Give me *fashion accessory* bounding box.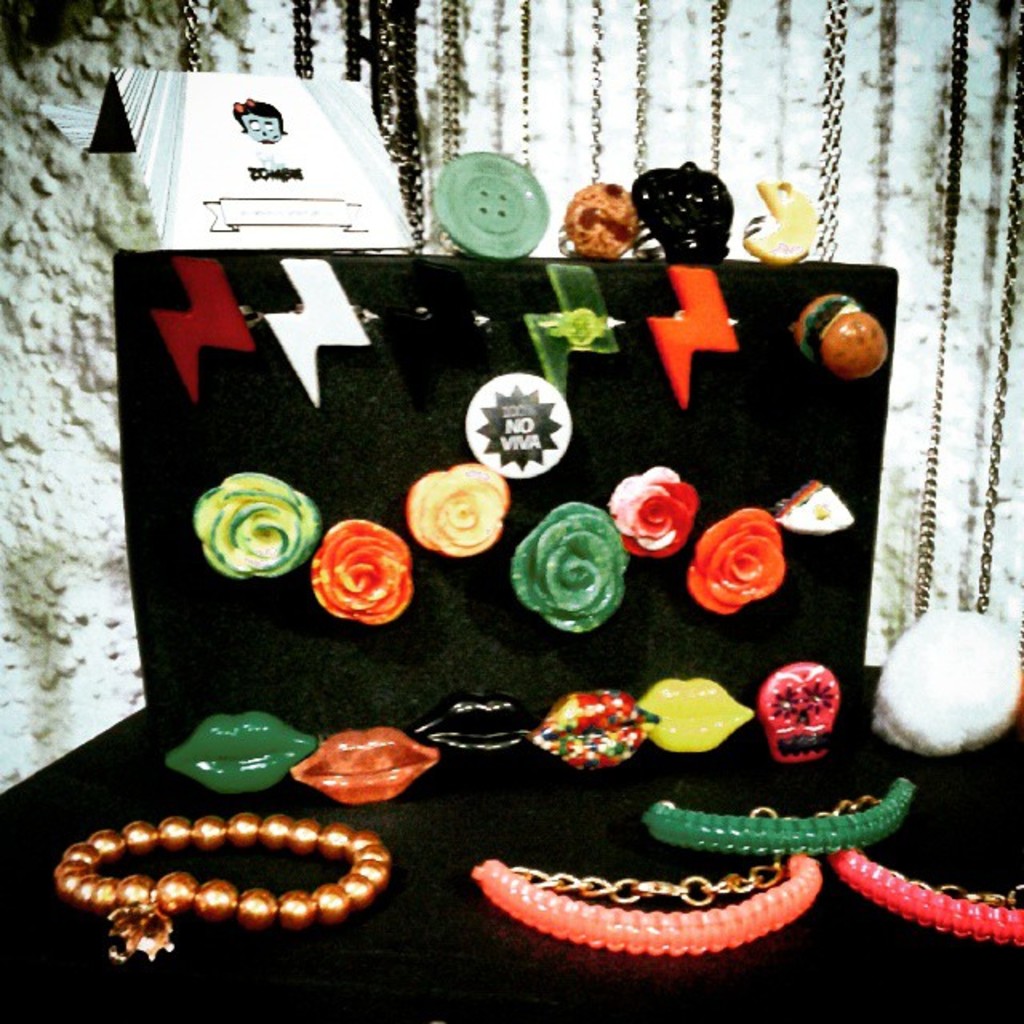
186:466:323:576.
